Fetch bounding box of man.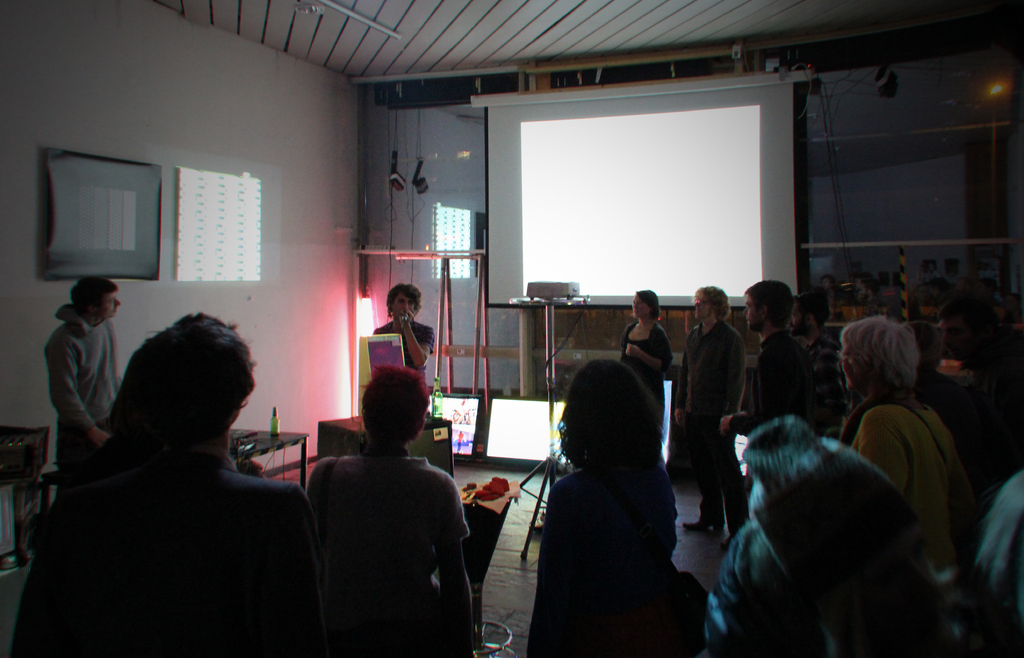
Bbox: (left=689, top=278, right=762, bottom=490).
